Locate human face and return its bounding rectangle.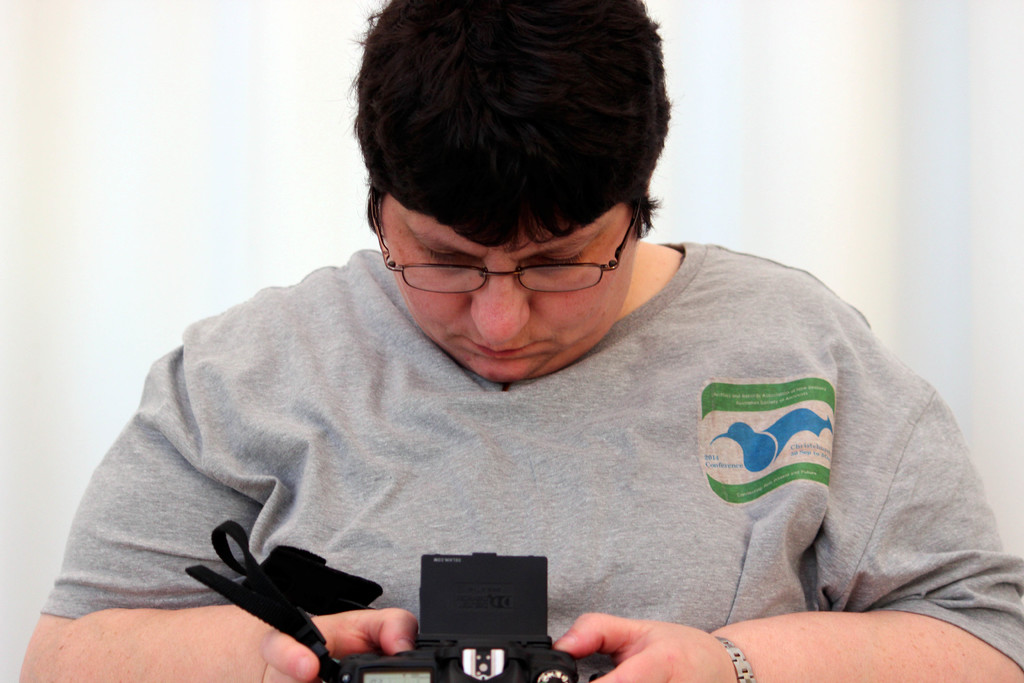
rect(385, 194, 635, 383).
